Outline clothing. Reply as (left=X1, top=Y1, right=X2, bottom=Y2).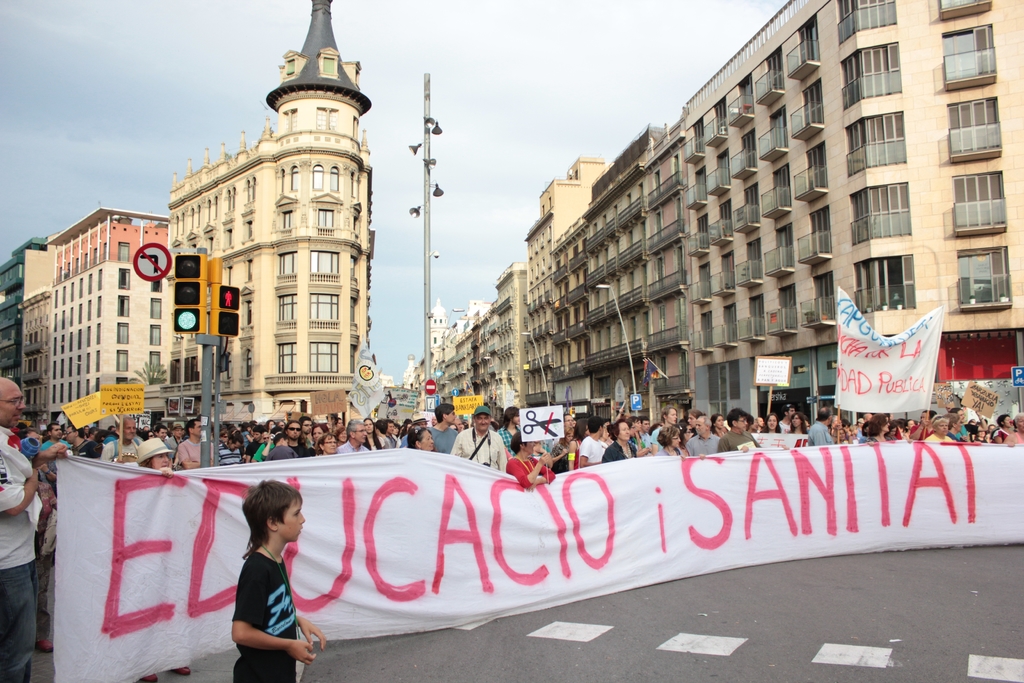
(left=336, top=441, right=365, bottom=457).
